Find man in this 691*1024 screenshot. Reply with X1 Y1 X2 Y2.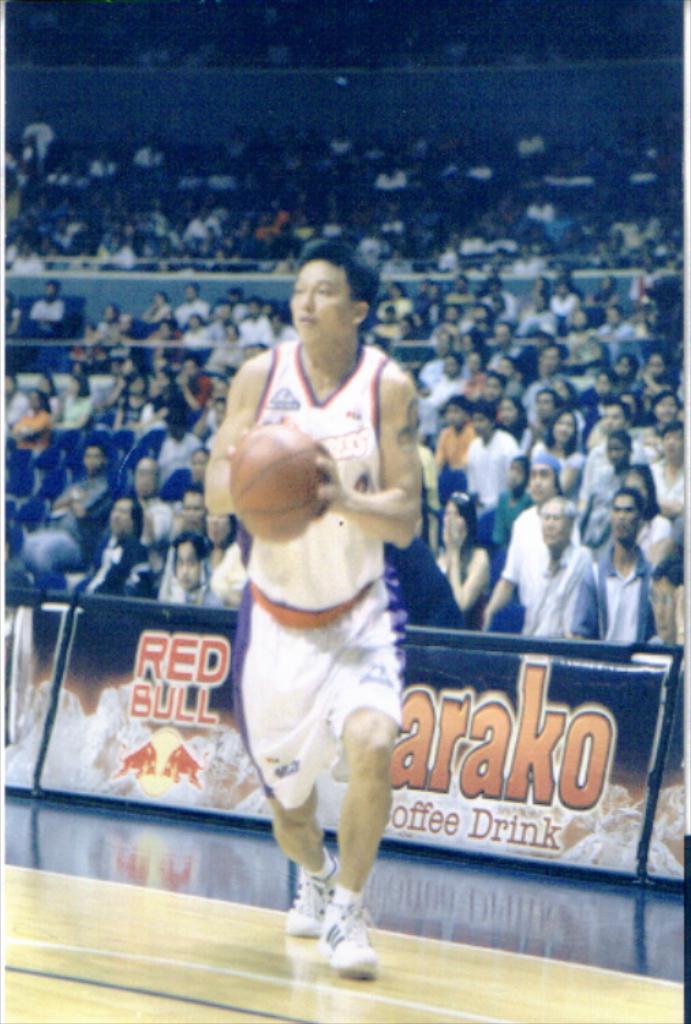
649 422 690 526.
